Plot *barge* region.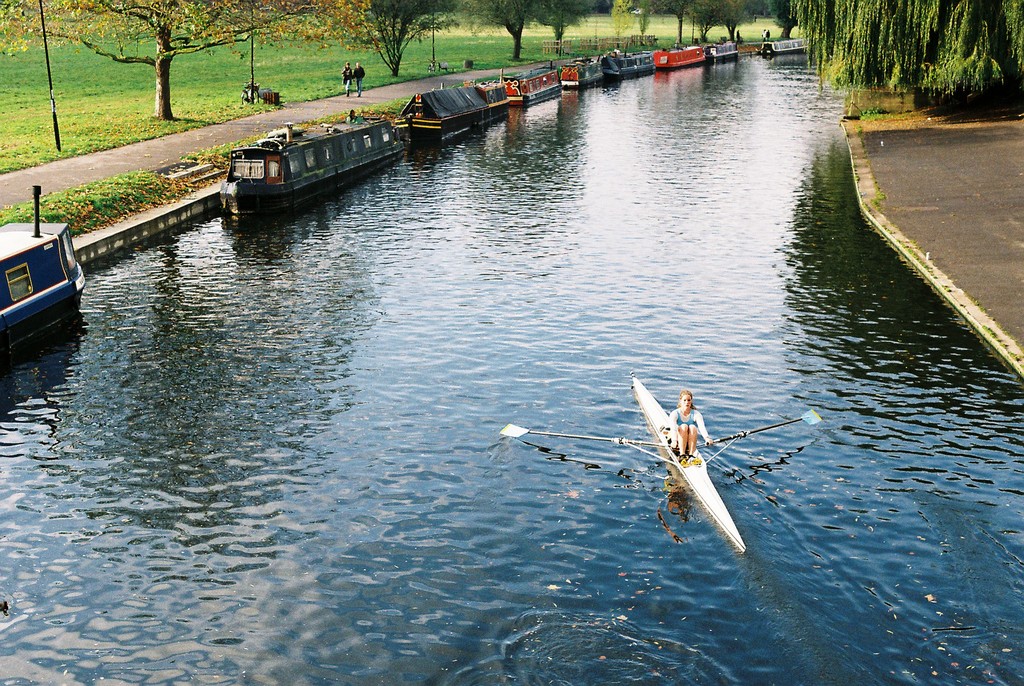
Plotted at detection(760, 36, 808, 57).
